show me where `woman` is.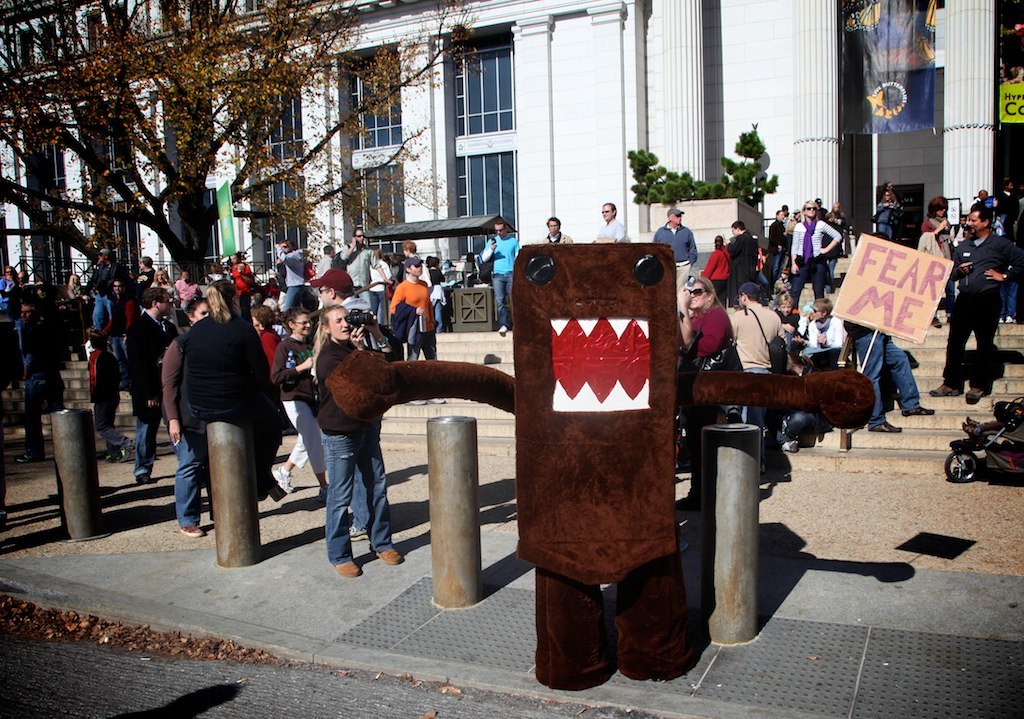
`woman` is at (x1=308, y1=302, x2=408, y2=578).
